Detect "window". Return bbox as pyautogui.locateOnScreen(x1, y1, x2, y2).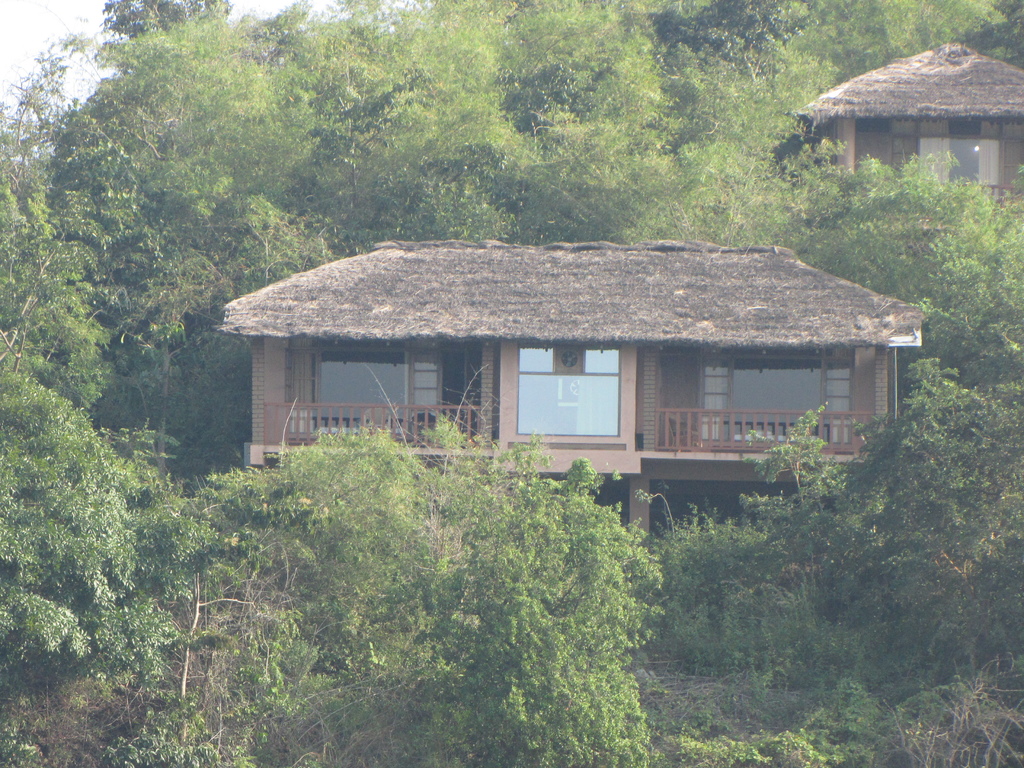
pyautogui.locateOnScreen(891, 117, 1023, 198).
